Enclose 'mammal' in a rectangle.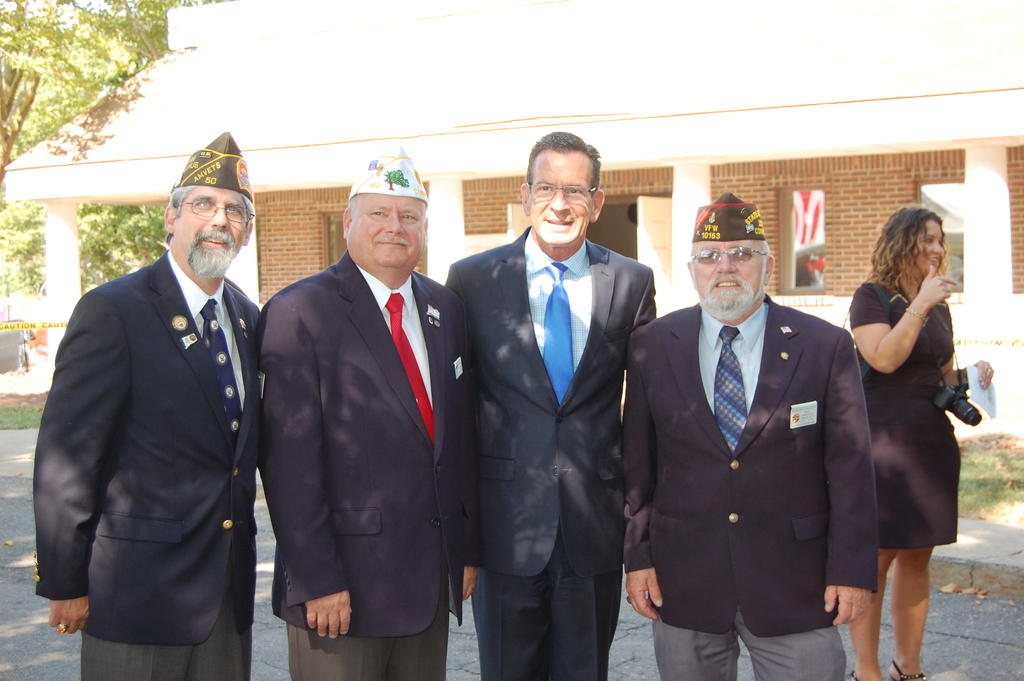
(left=444, top=127, right=658, bottom=680).
